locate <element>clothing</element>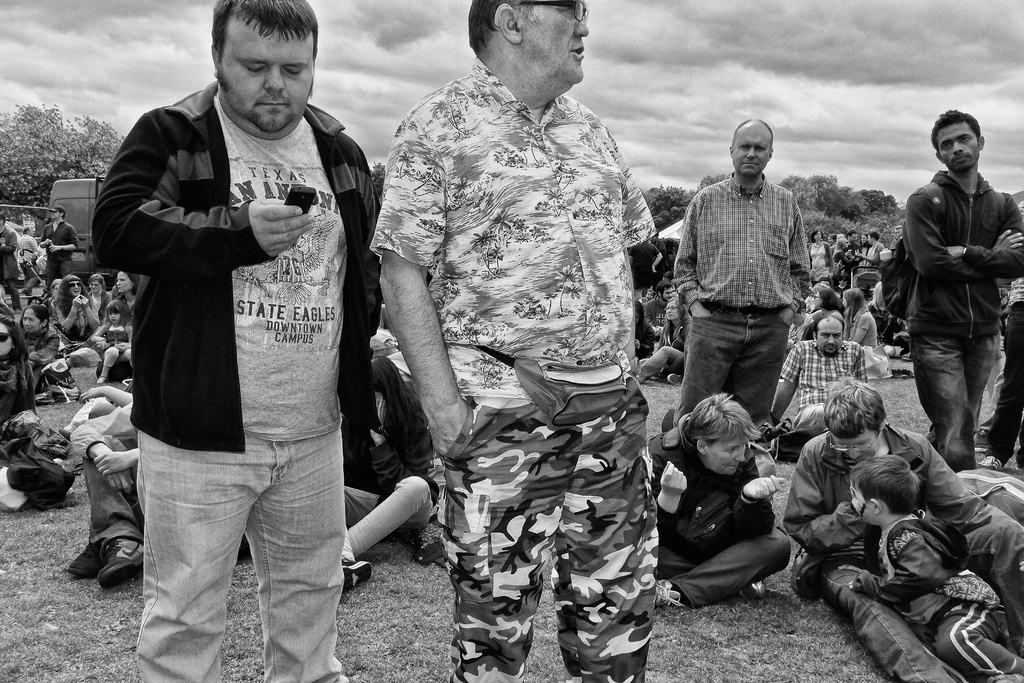
786 432 1023 682
